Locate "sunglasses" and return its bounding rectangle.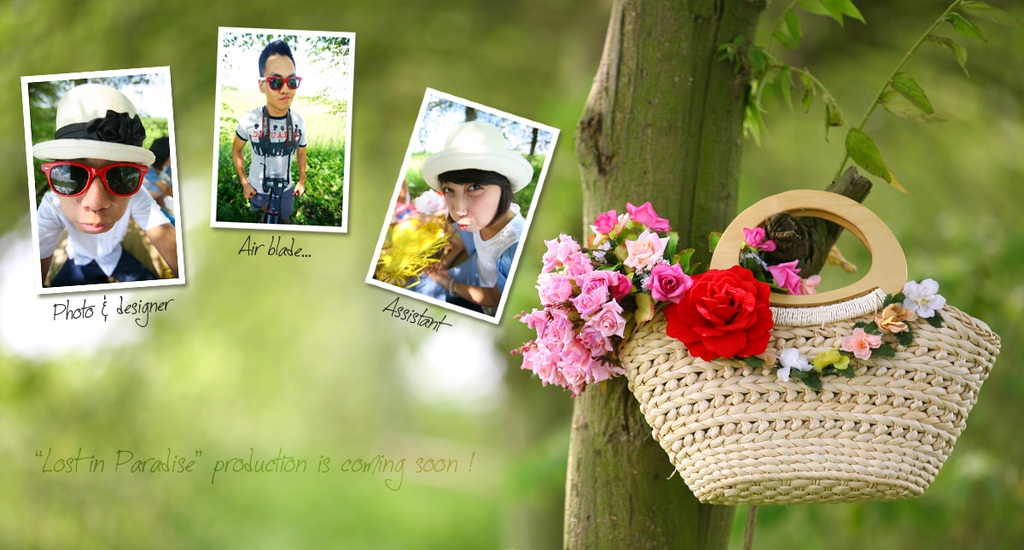
40,164,150,197.
